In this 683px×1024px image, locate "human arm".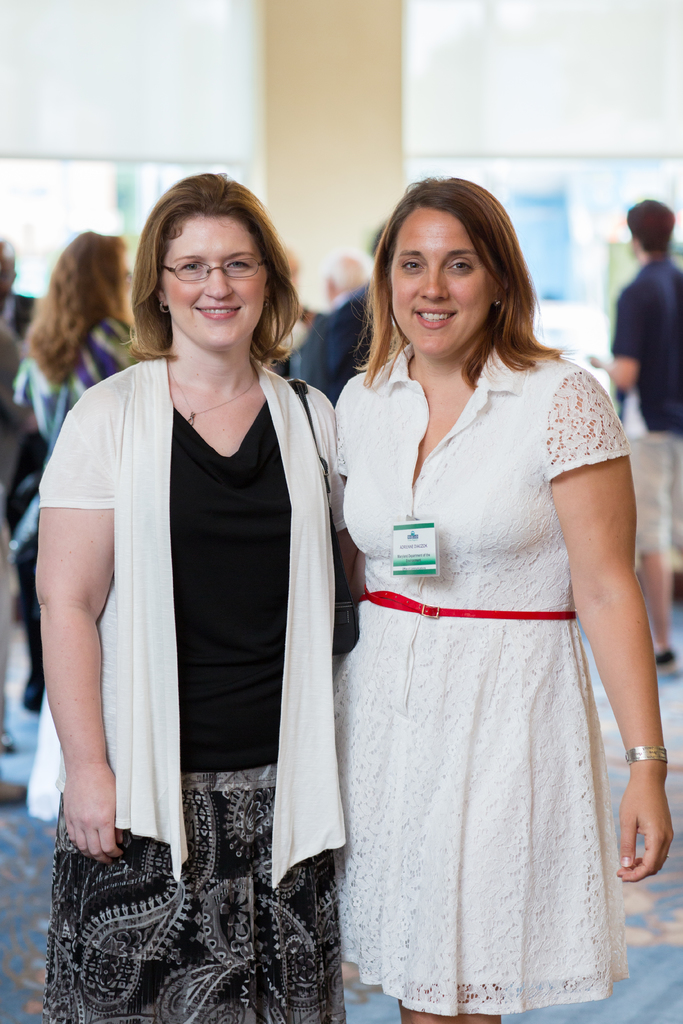
Bounding box: <bbox>605, 302, 635, 396</bbox>.
